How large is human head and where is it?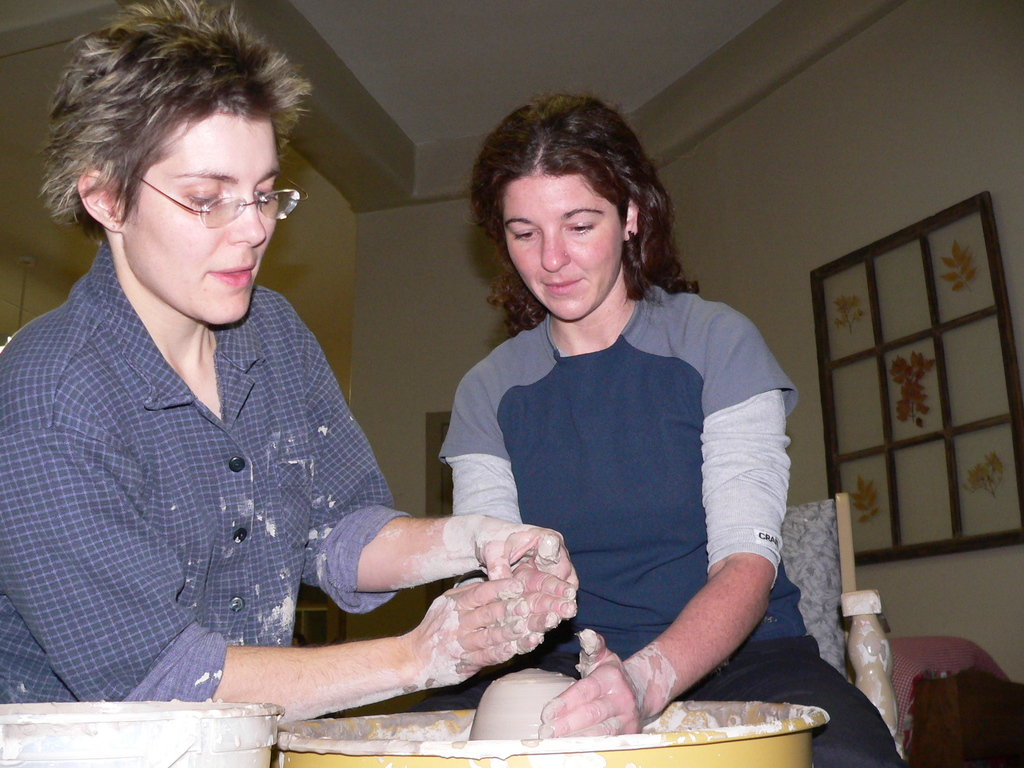
Bounding box: bbox=(460, 89, 673, 324).
